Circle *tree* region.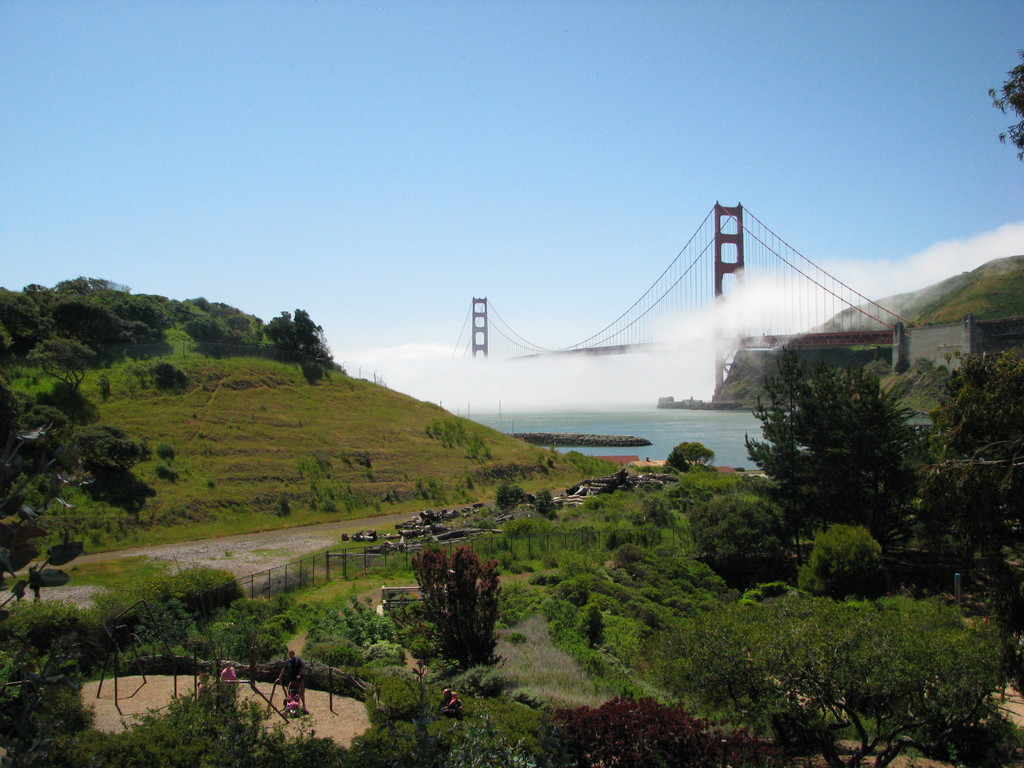
Region: l=253, t=304, r=337, b=385.
